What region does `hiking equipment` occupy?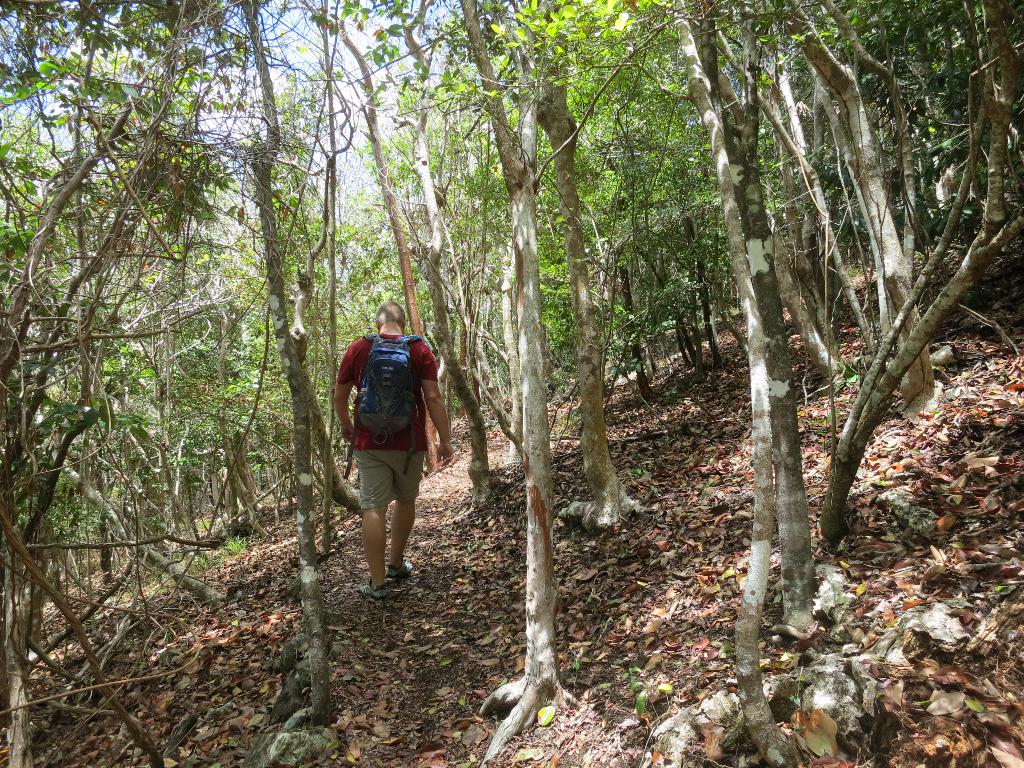
l=347, t=335, r=420, b=467.
